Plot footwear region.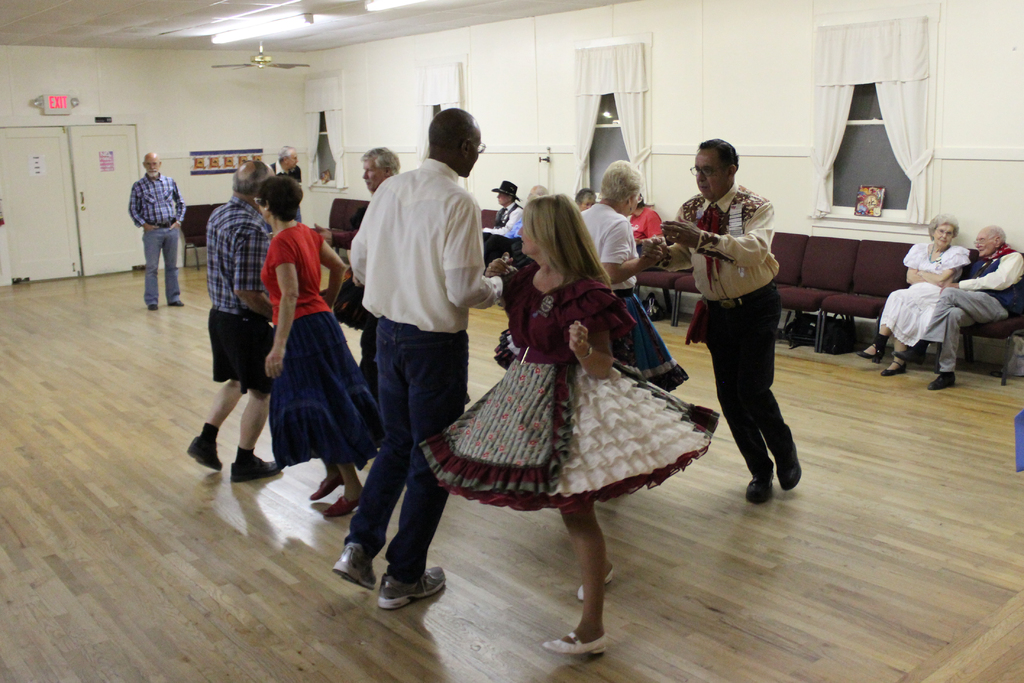
Plotted at 895/343/929/363.
